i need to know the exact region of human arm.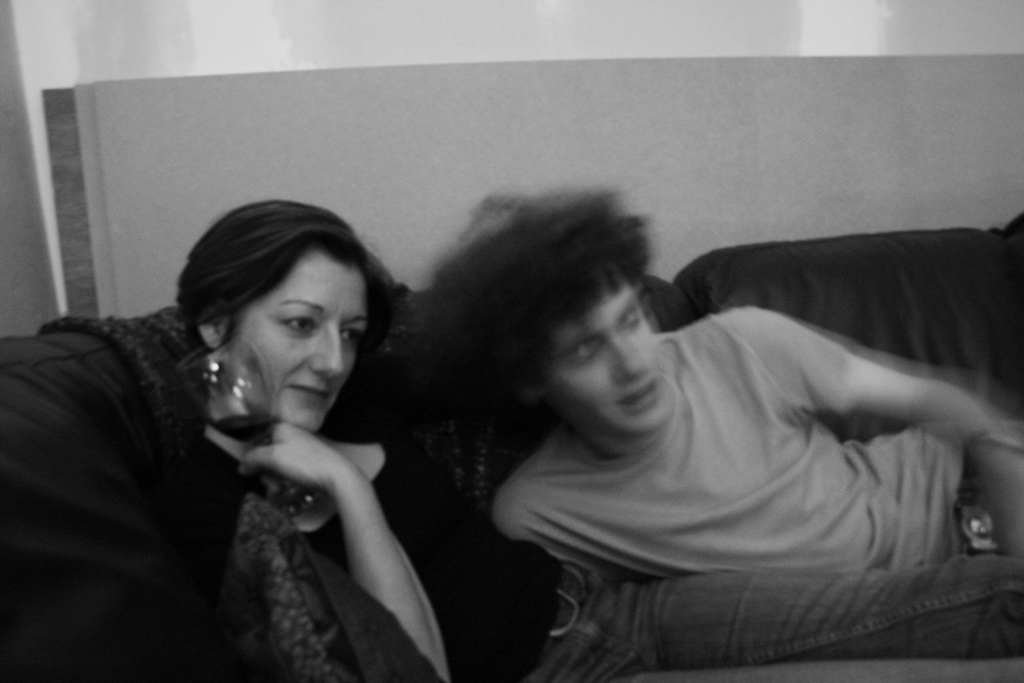
Region: (x1=737, y1=302, x2=984, y2=434).
